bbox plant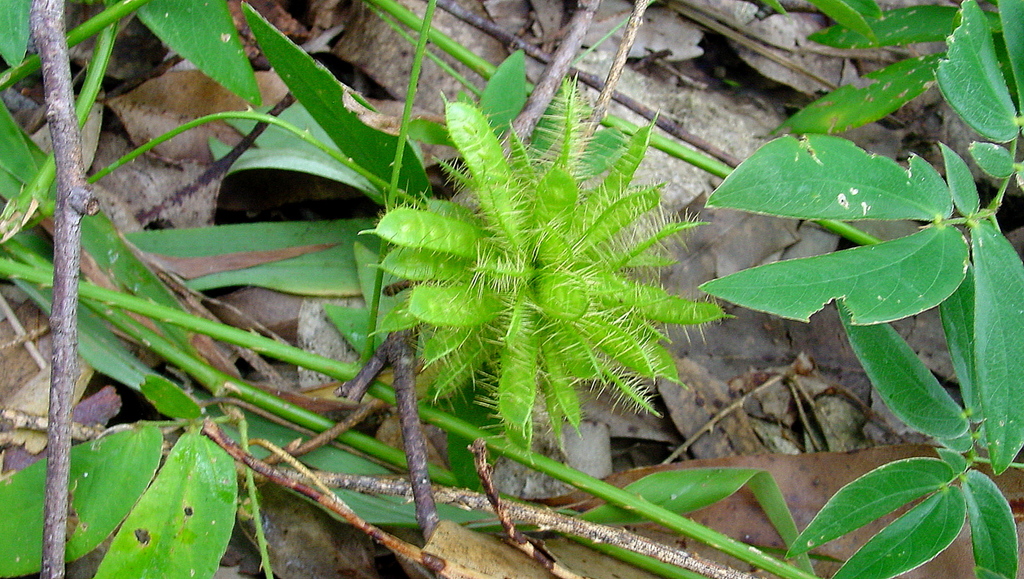
<box>692,0,1023,578</box>
